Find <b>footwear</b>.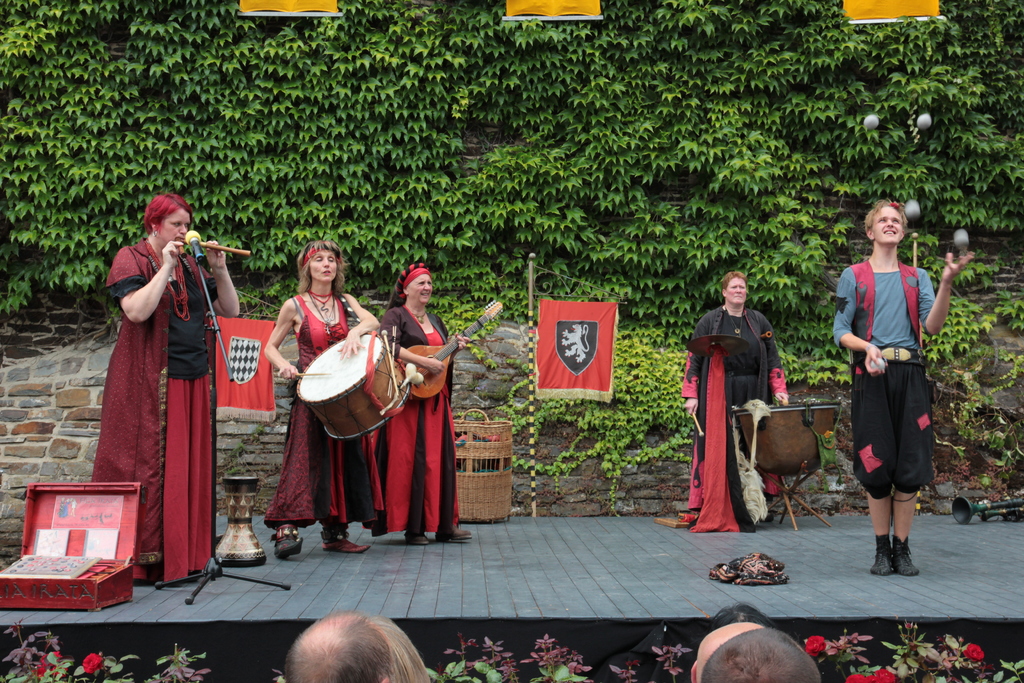
403:527:432:545.
